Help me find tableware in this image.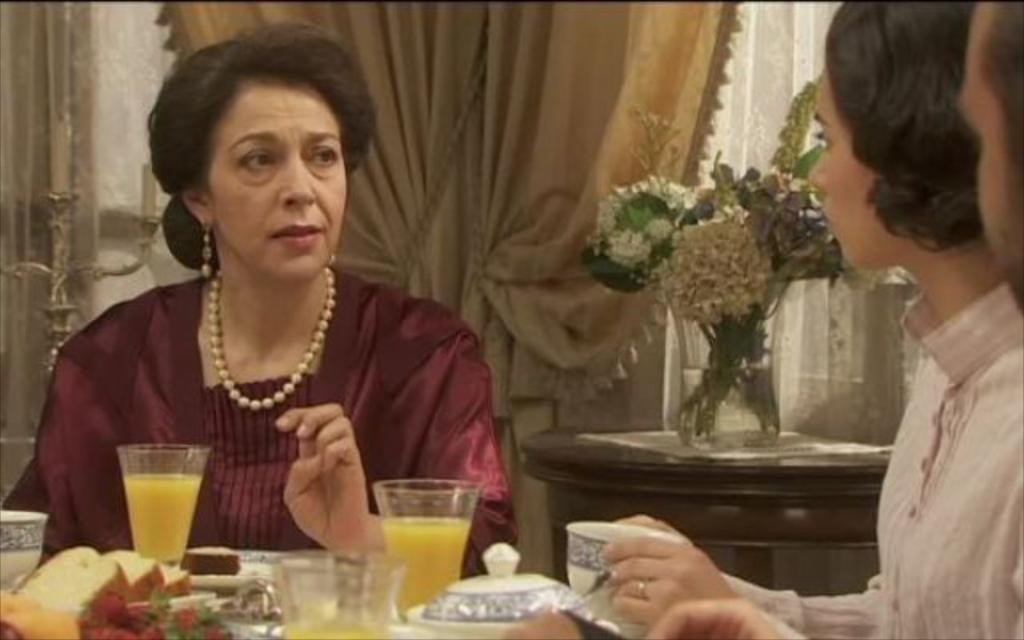
Found it: x1=563, y1=518, x2=690, y2=630.
